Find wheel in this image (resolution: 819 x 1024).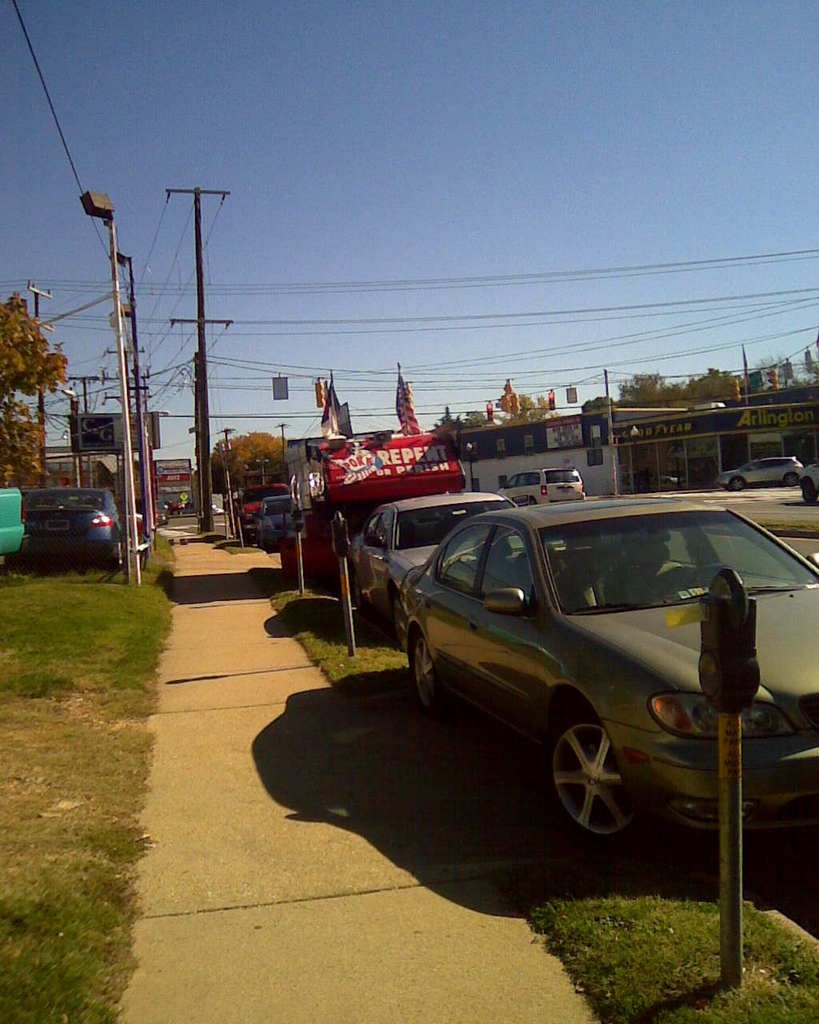
Rect(785, 465, 798, 487).
